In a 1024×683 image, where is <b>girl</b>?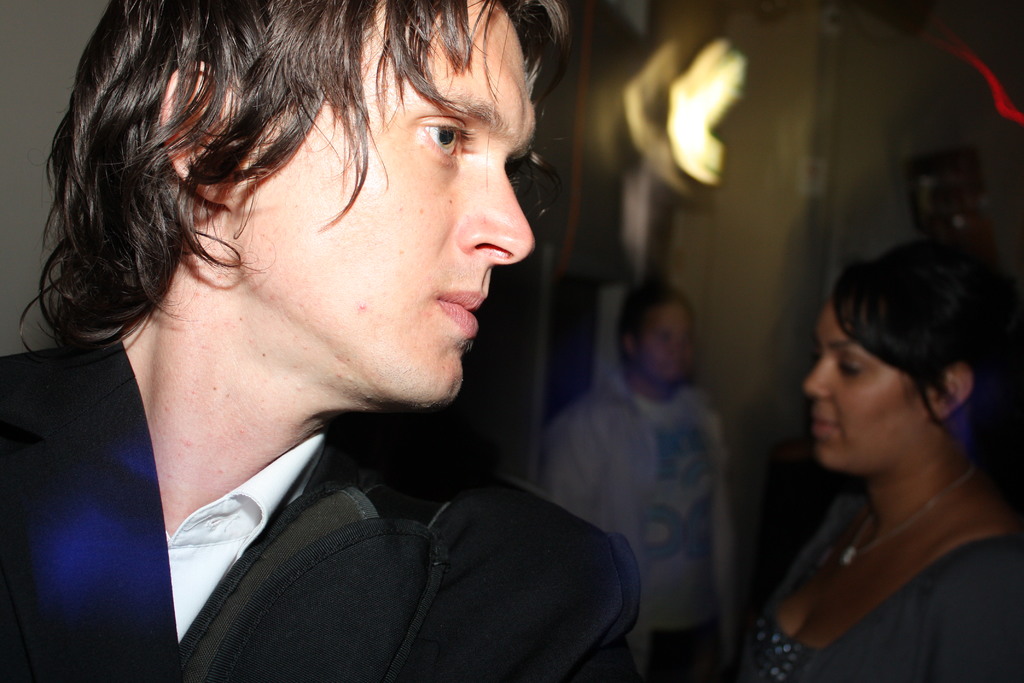
707 236 1023 682.
